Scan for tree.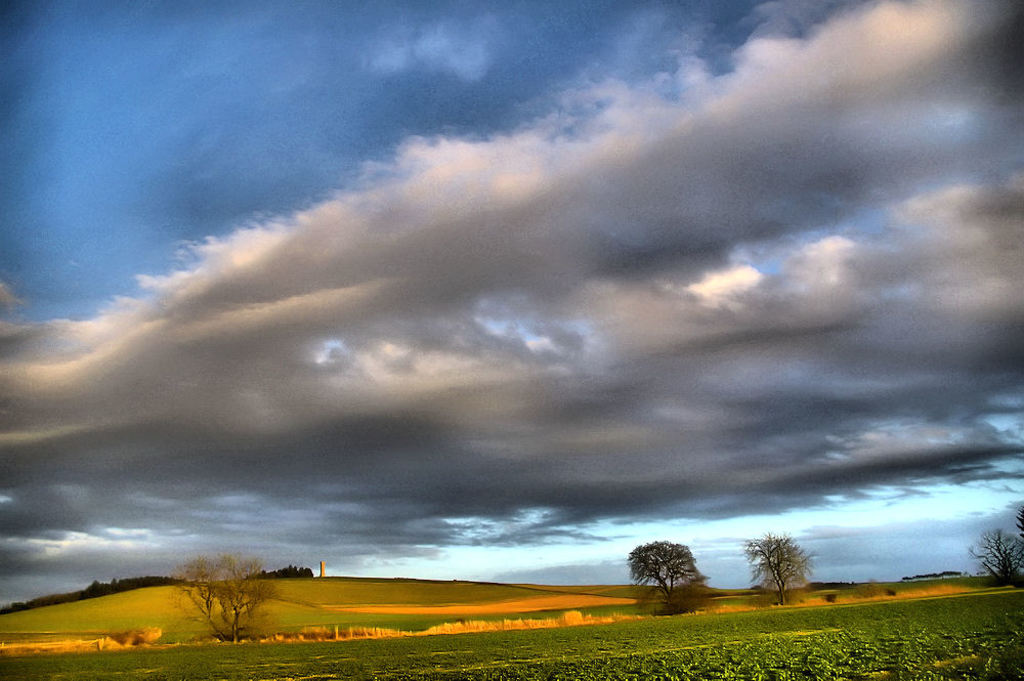
Scan result: 733,530,829,615.
